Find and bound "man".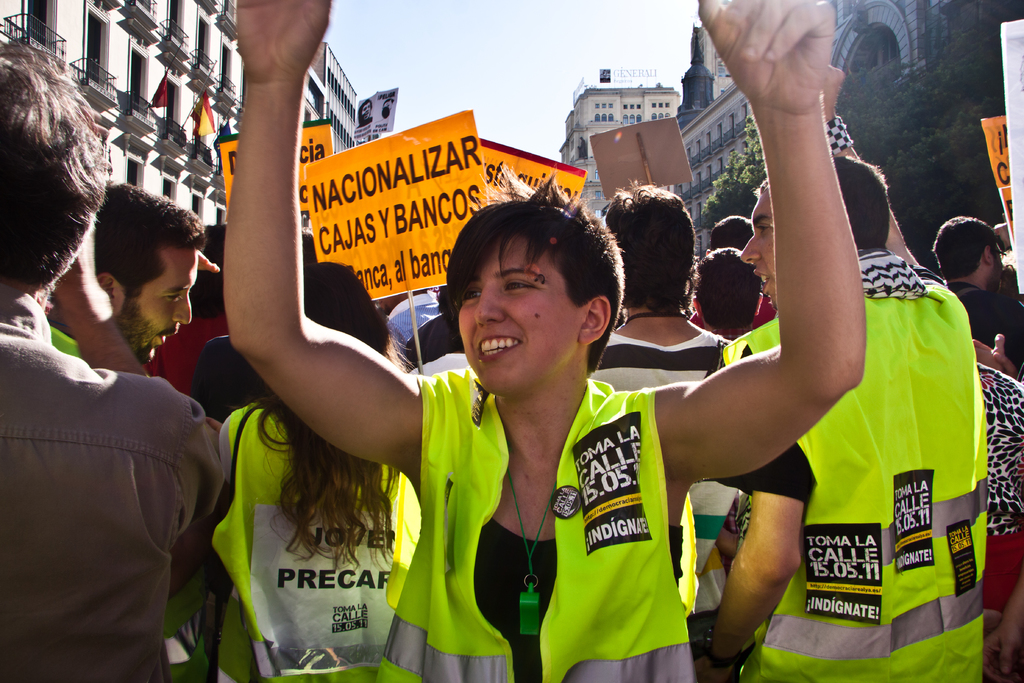
Bound: detection(51, 181, 218, 383).
